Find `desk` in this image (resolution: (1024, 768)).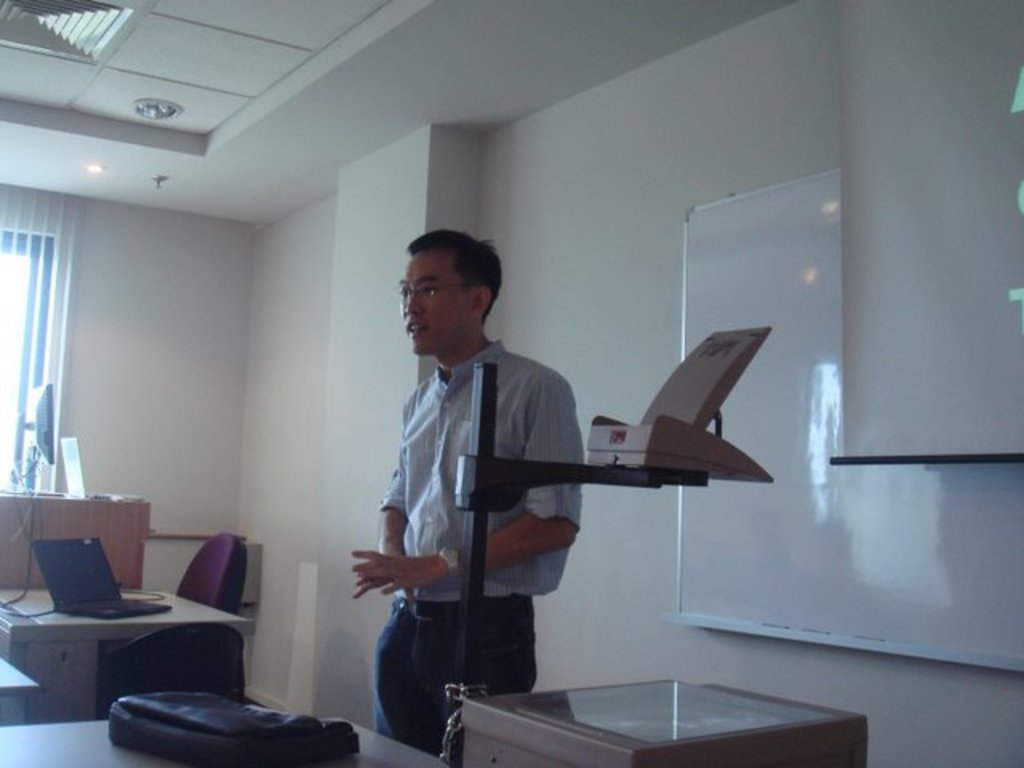
region(0, 590, 256, 723).
